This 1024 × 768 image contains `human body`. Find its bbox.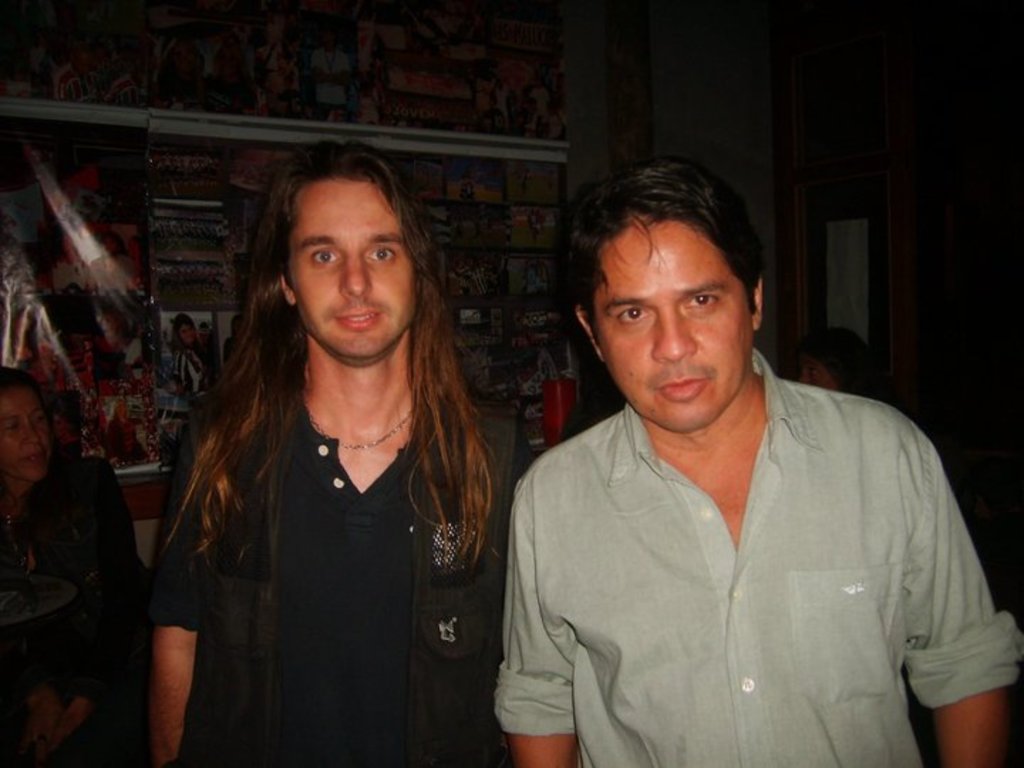
(492,156,1023,767).
